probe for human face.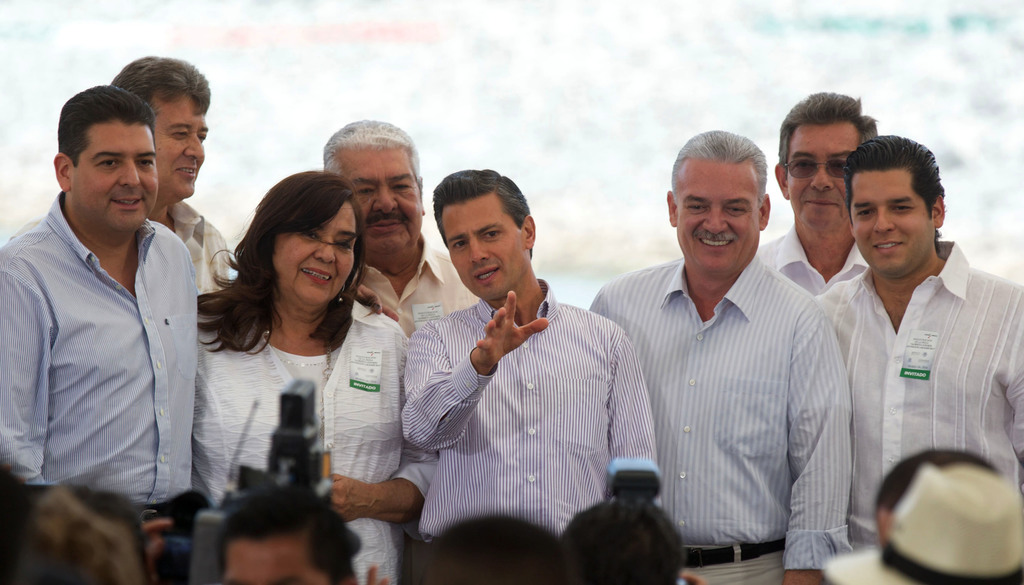
Probe result: <region>345, 147, 424, 252</region>.
